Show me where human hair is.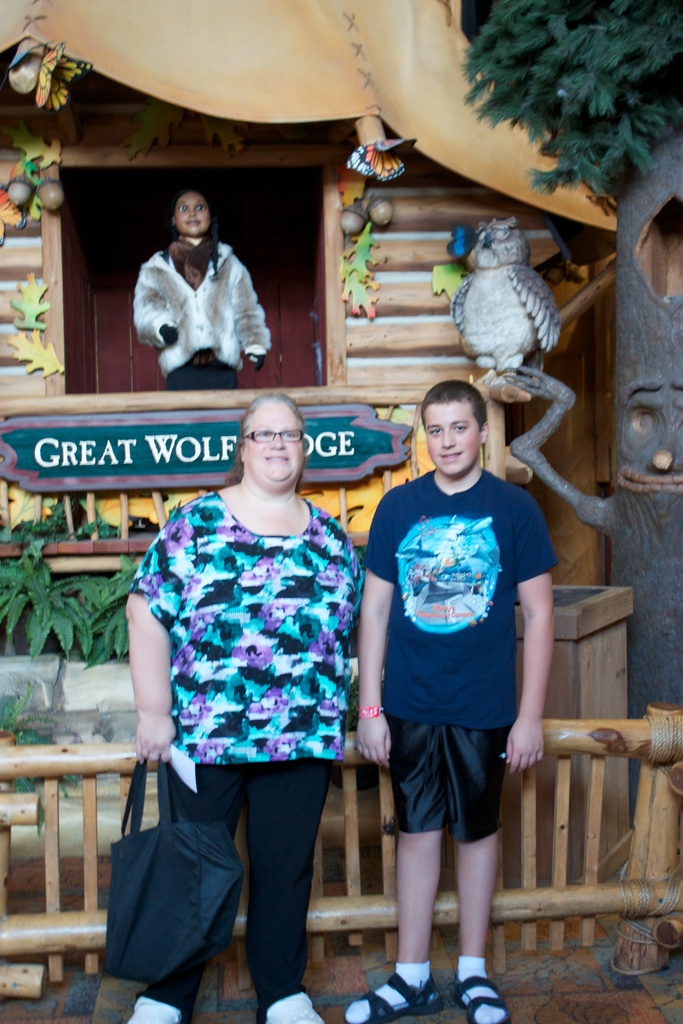
human hair is at 151,177,222,246.
